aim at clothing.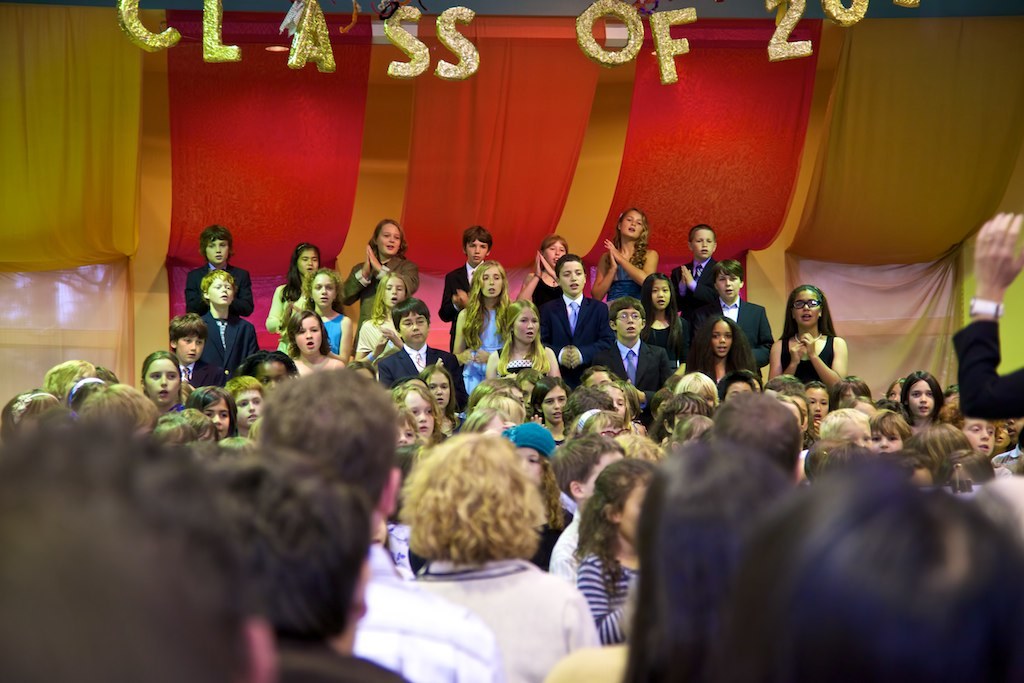
Aimed at [620, 247, 647, 299].
